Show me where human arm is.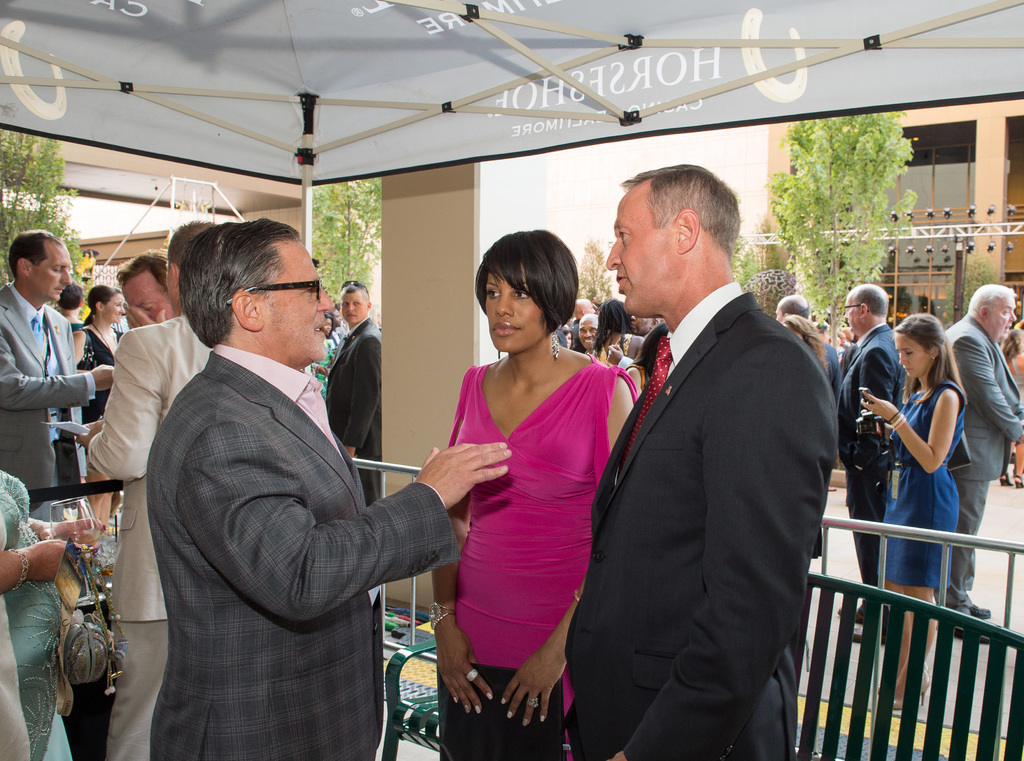
human arm is at 29:516:111:561.
